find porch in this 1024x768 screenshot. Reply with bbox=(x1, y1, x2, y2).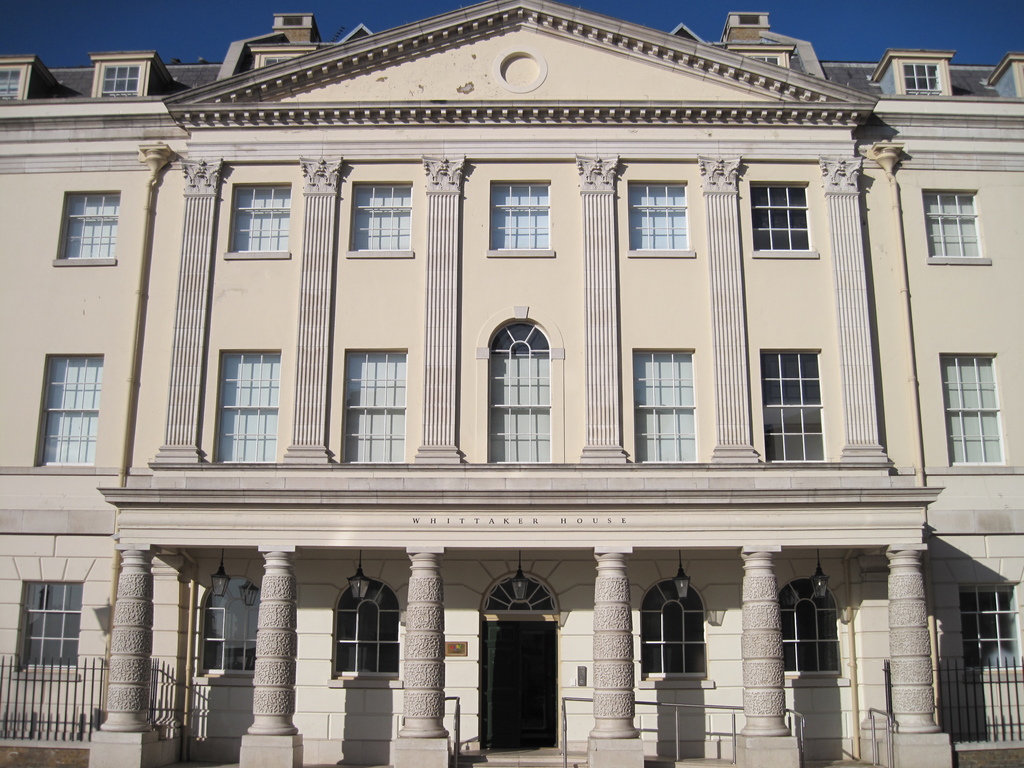
bbox=(881, 666, 1022, 764).
